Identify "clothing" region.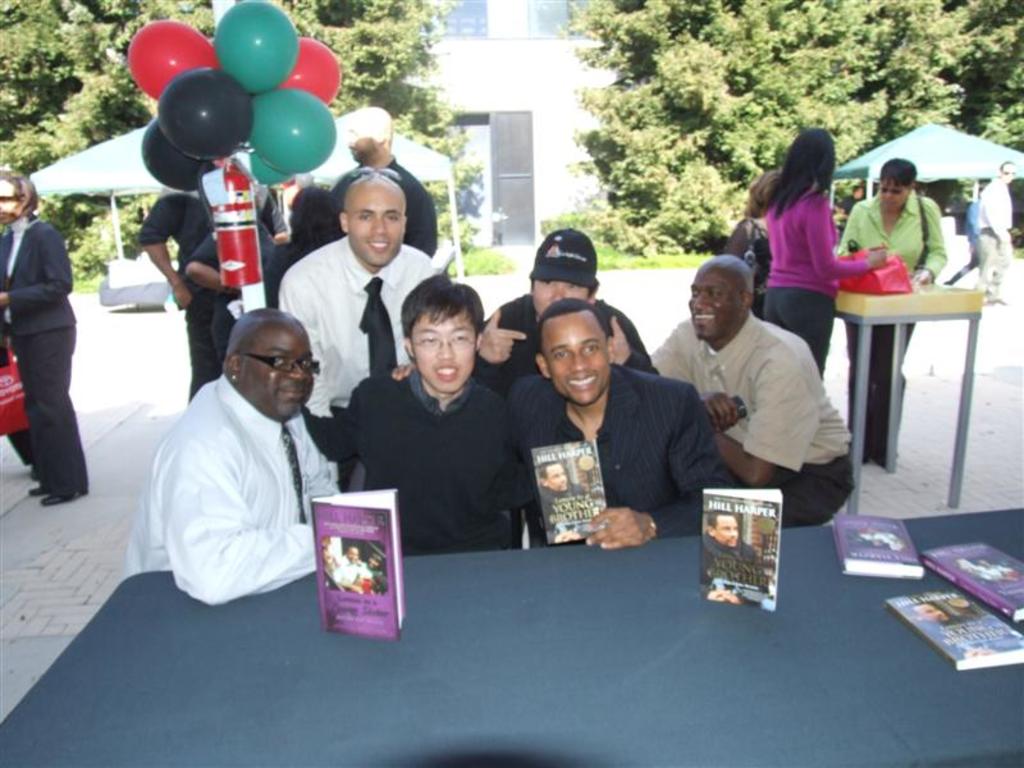
Region: x1=645 y1=308 x2=861 y2=526.
